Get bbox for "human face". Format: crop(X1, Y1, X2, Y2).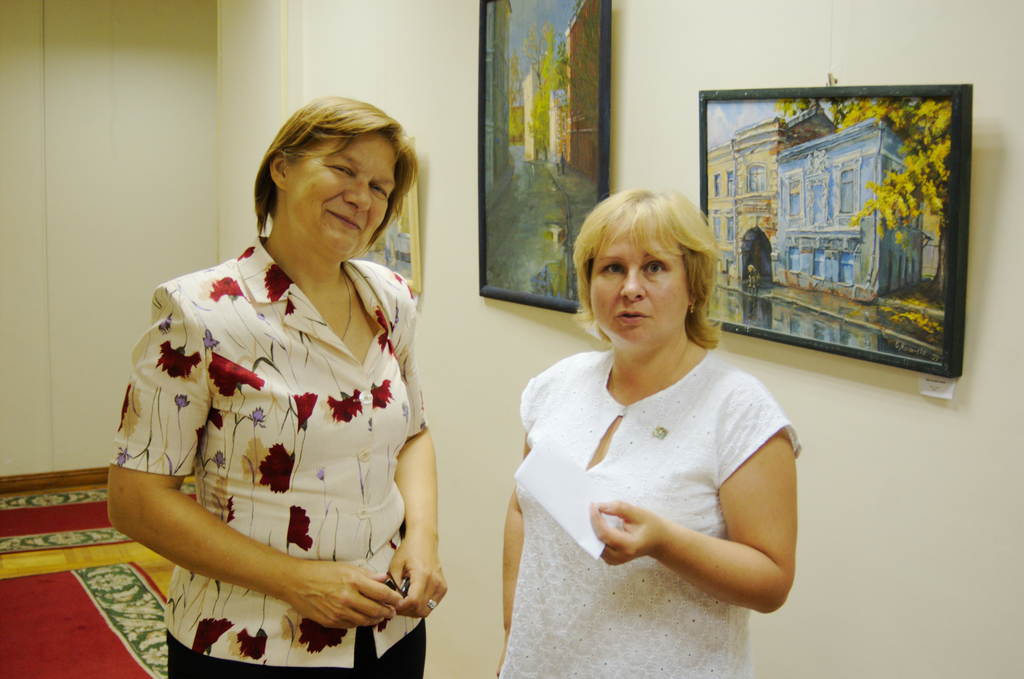
crop(282, 135, 397, 251).
